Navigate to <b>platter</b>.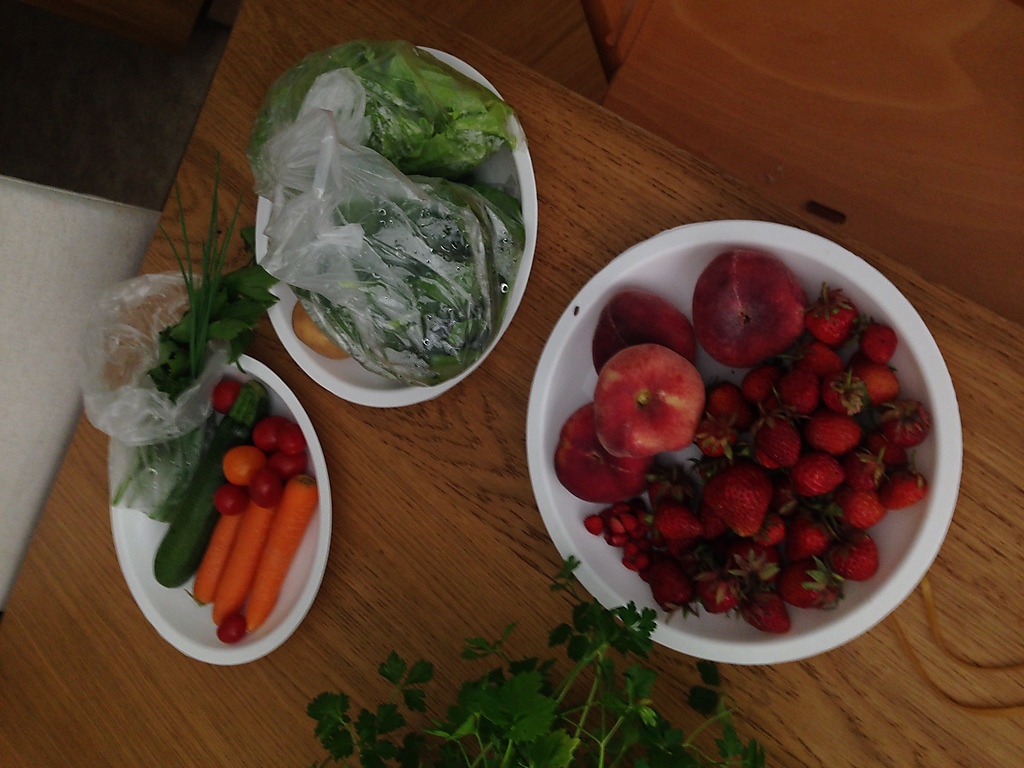
Navigation target: <region>287, 60, 513, 383</region>.
